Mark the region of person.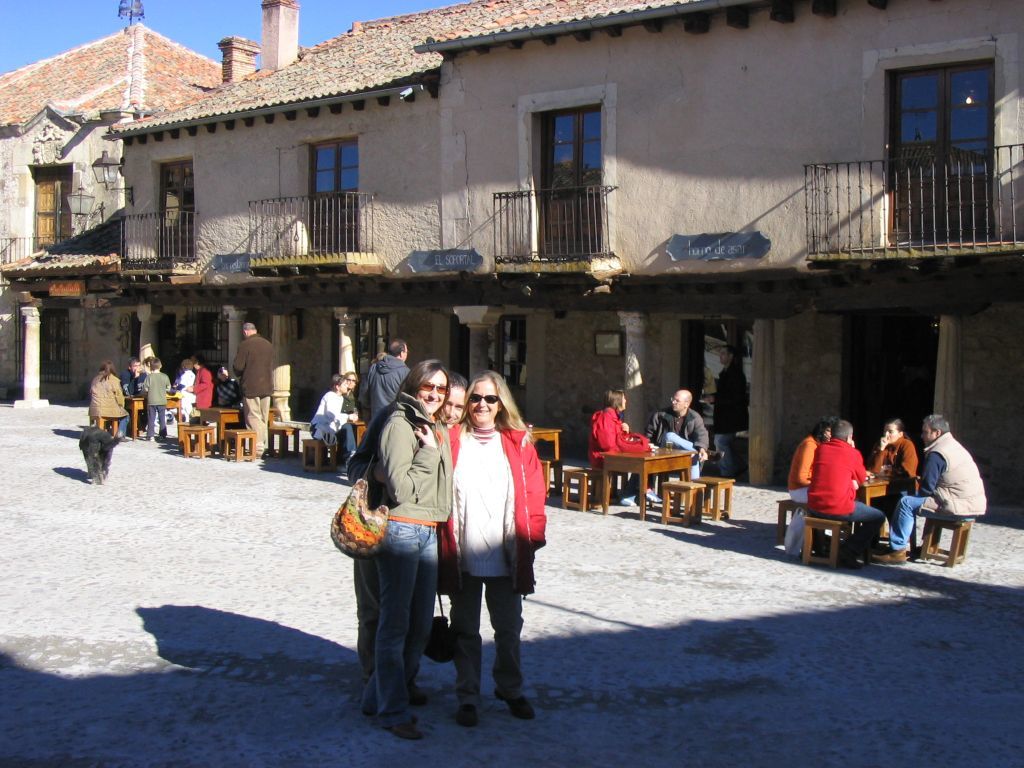
Region: [347,339,416,432].
